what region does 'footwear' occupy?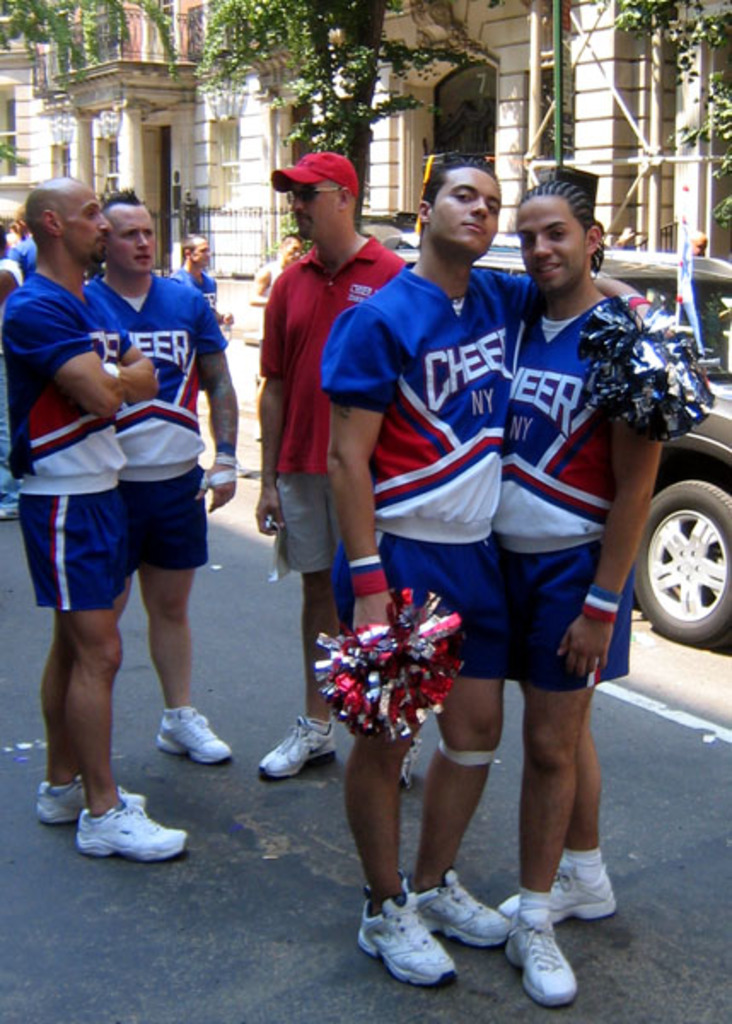
[x1=374, y1=915, x2=466, y2=998].
